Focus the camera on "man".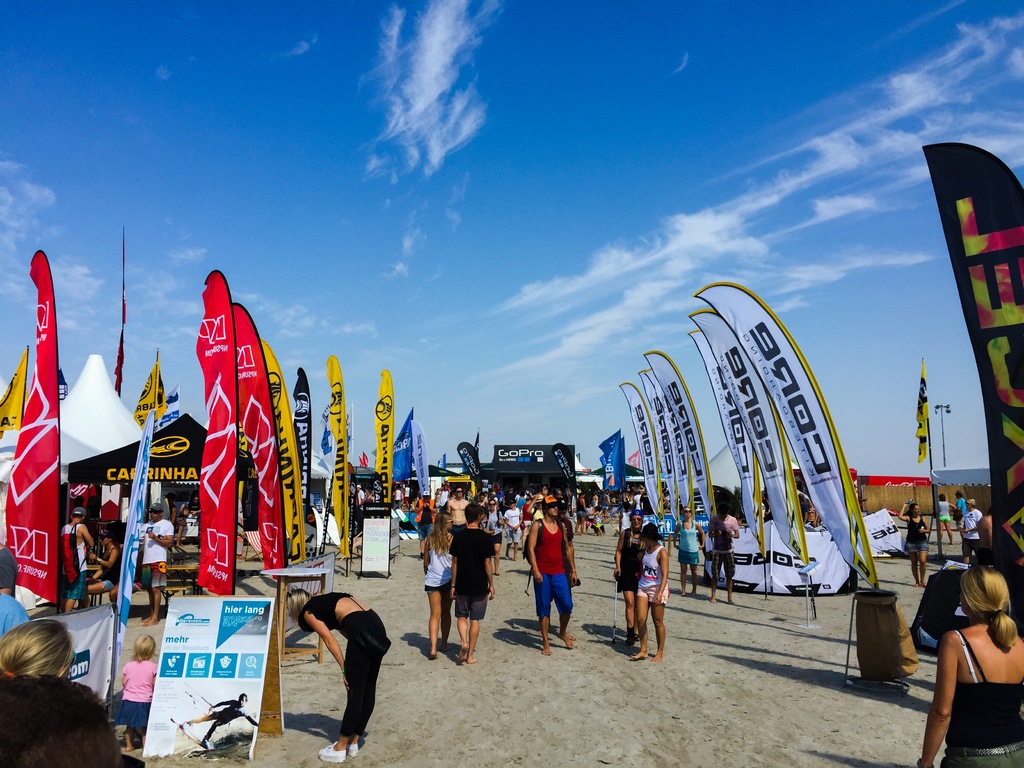
Focus region: <bbox>0, 545, 20, 598</bbox>.
